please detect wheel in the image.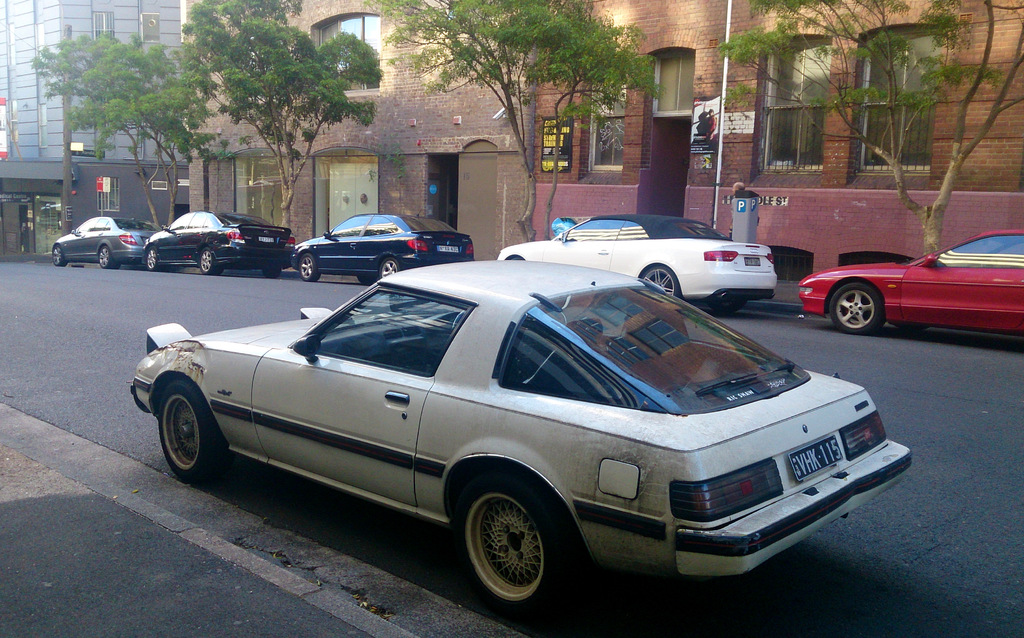
{"left": 375, "top": 259, "right": 400, "bottom": 286}.
